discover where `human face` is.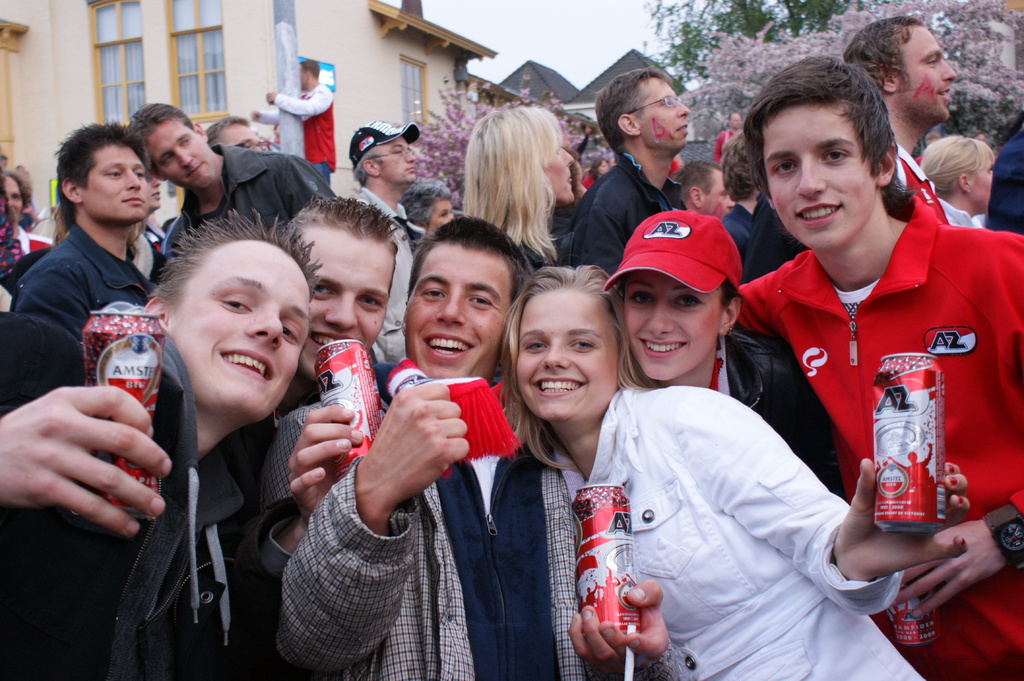
Discovered at bbox=[897, 23, 963, 122].
